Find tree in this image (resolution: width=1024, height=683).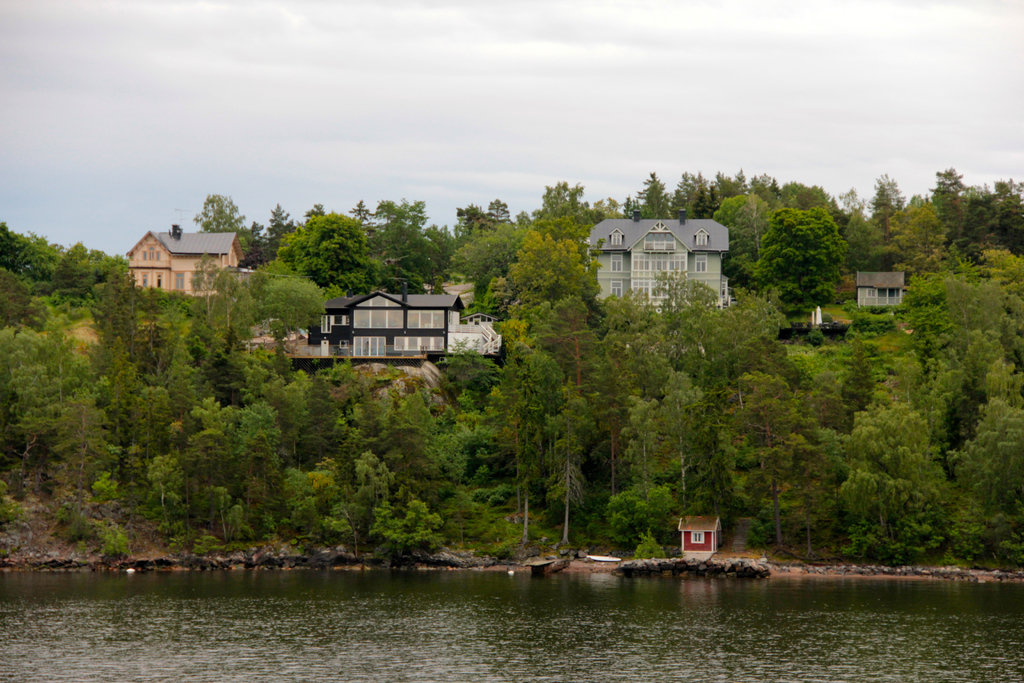
locate(904, 271, 991, 393).
